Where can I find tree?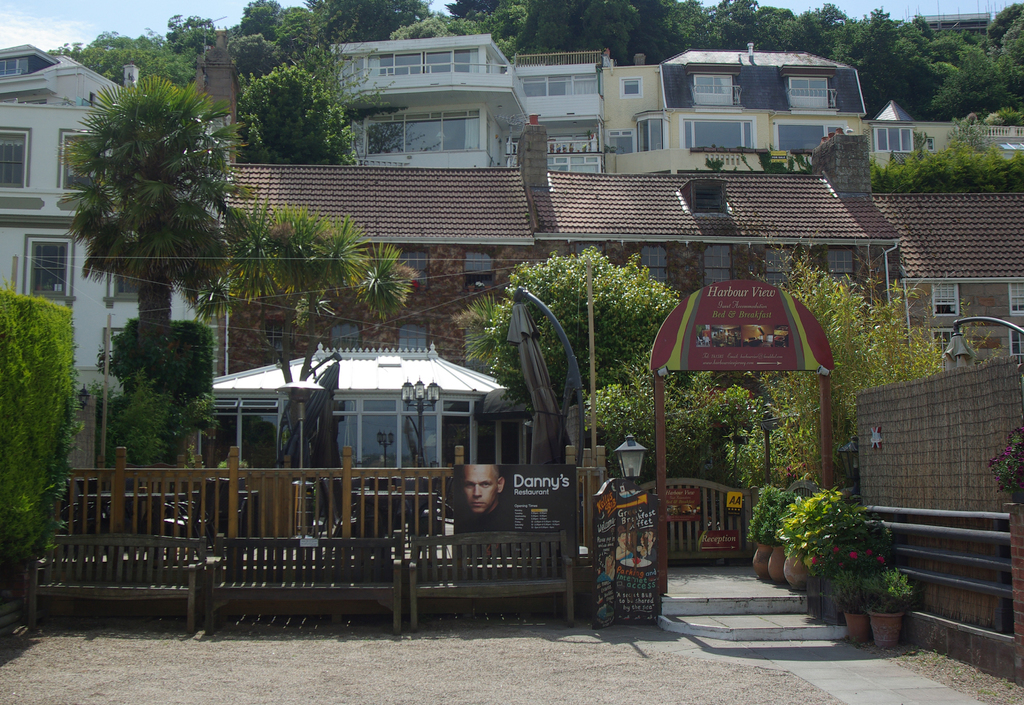
You can find it at 578,350,758,480.
